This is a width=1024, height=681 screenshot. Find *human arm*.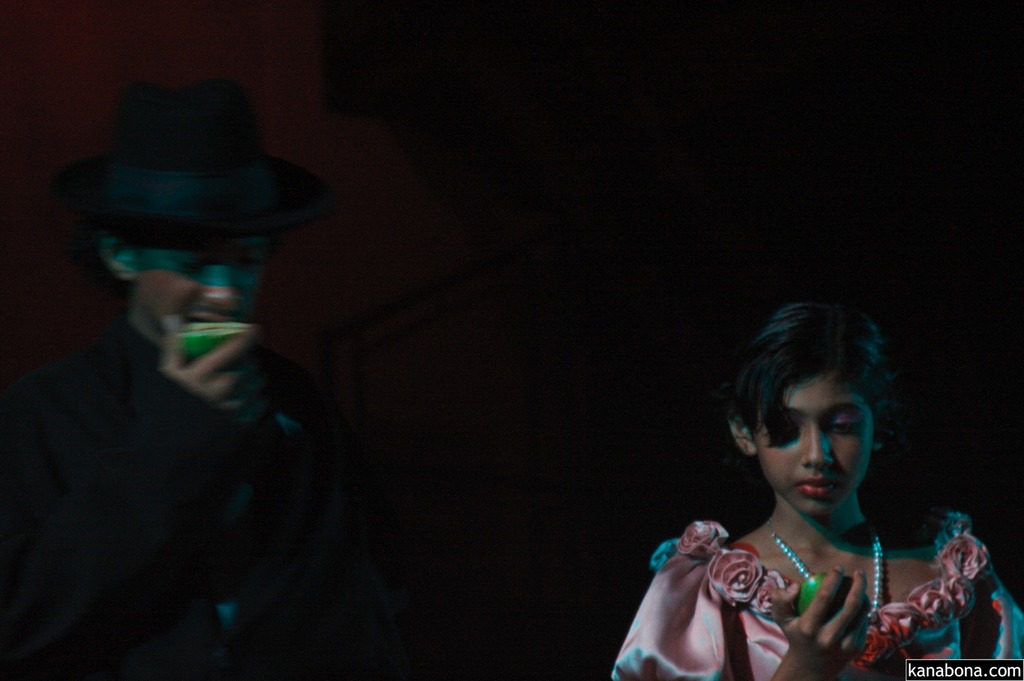
Bounding box: {"x1": 318, "y1": 397, "x2": 403, "y2": 680}.
